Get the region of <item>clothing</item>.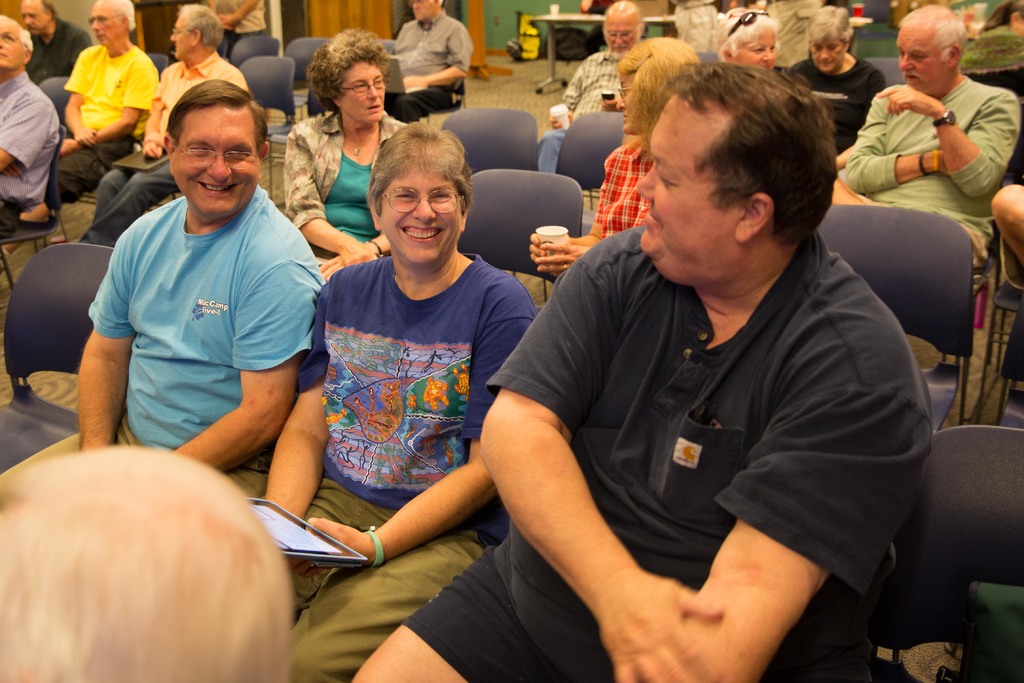
{"left": 539, "top": 51, "right": 625, "bottom": 178}.
